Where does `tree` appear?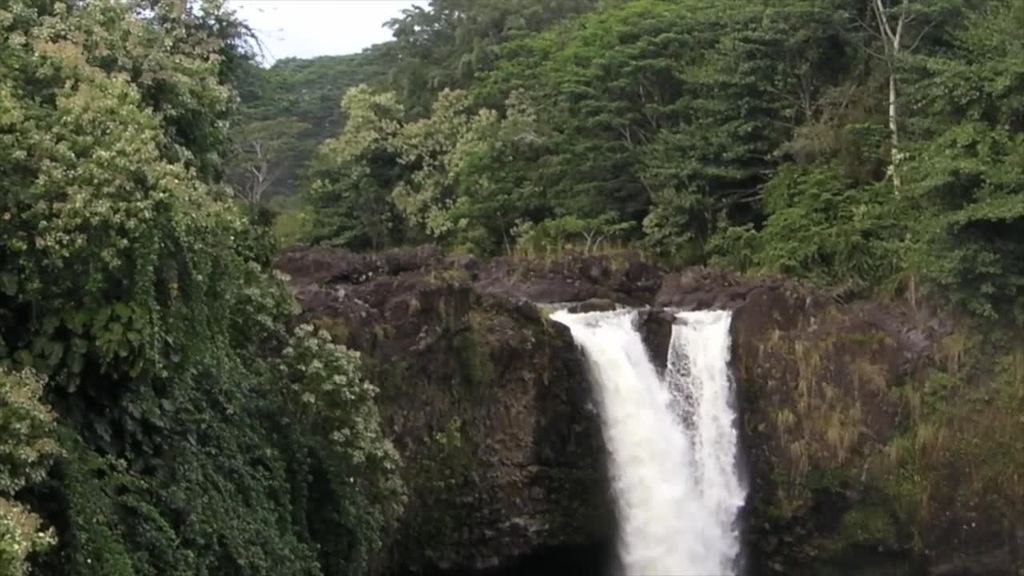
Appears at detection(846, 0, 1023, 326).
